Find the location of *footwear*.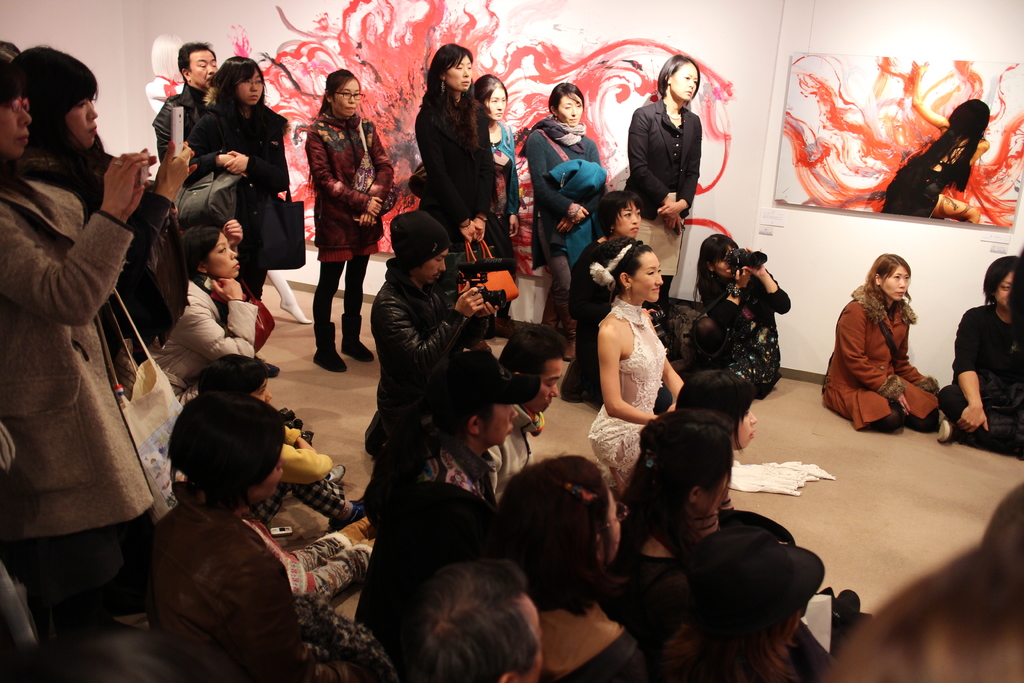
Location: 310:323:345:366.
